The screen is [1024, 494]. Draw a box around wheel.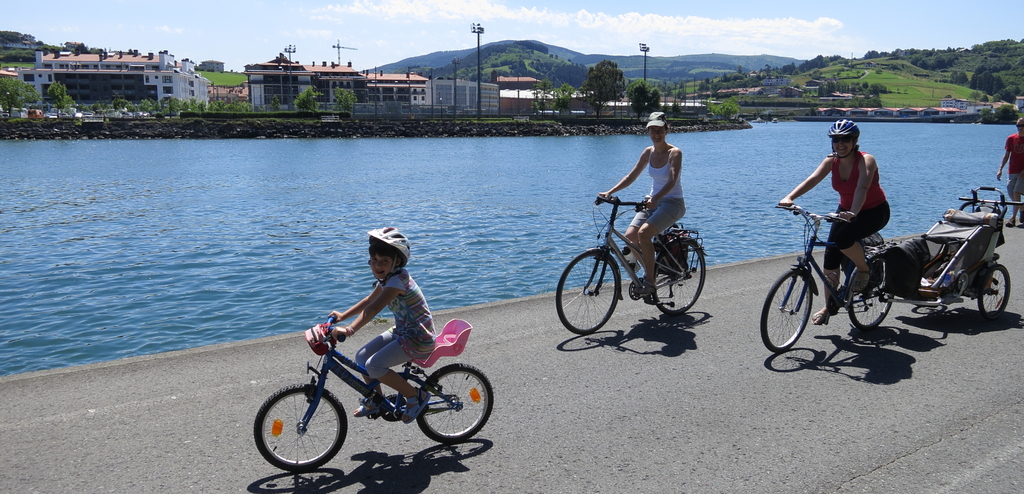
(761,267,813,351).
